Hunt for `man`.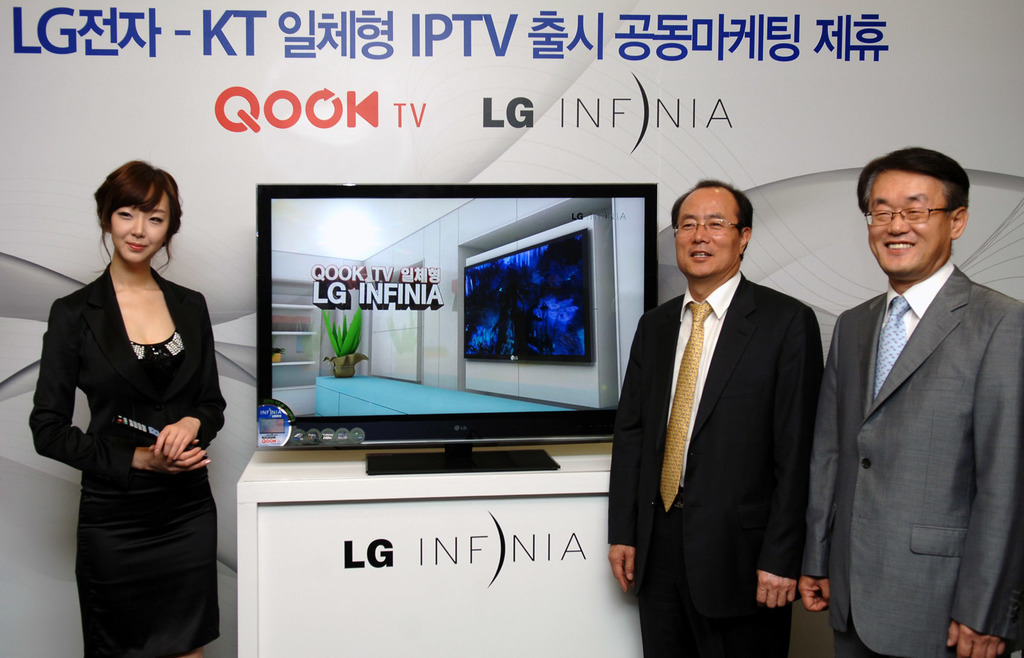
Hunted down at rect(795, 144, 1023, 657).
